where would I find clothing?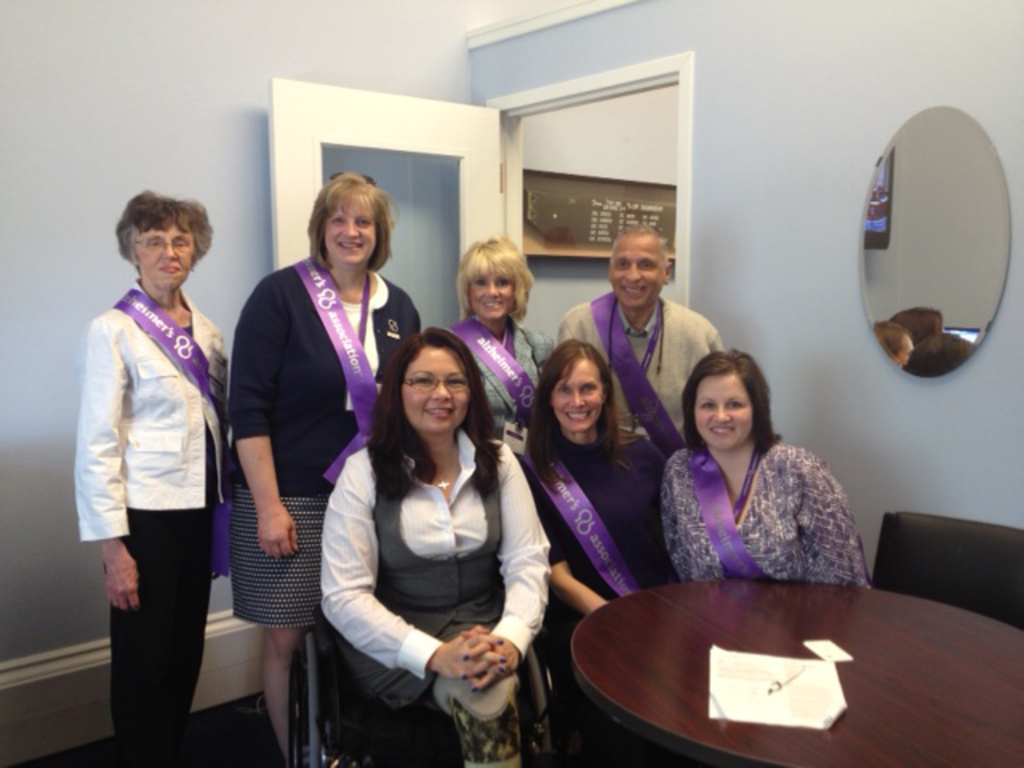
At [left=320, top=426, right=550, bottom=766].
